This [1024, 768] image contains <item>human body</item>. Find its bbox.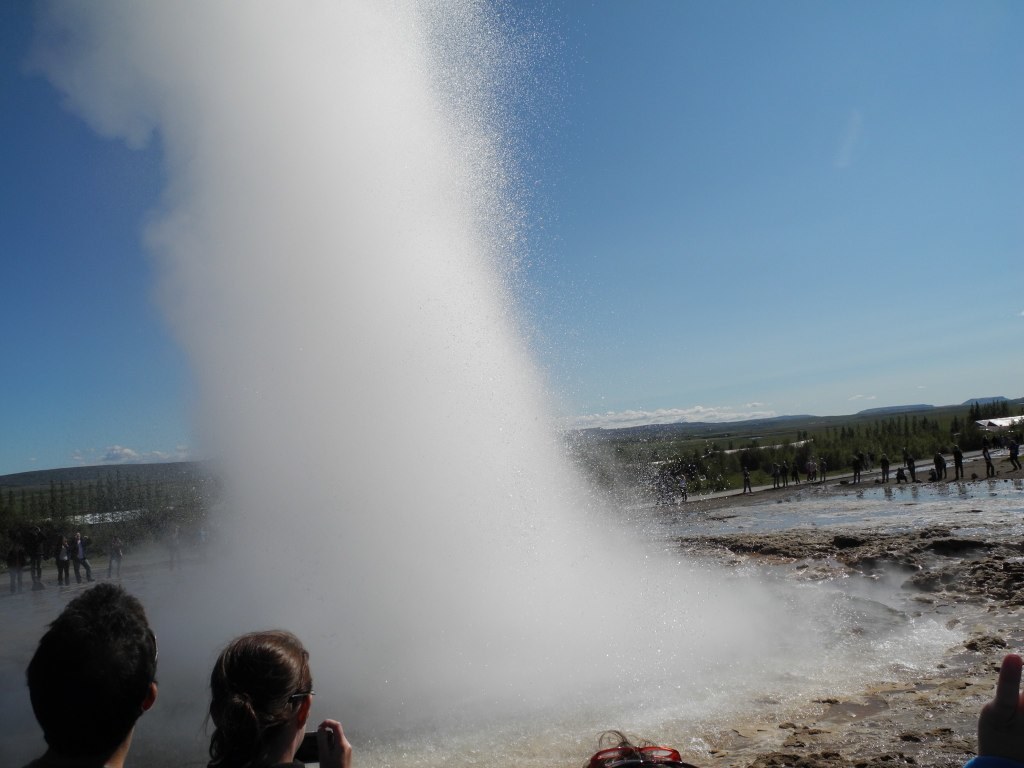
790:464:800:484.
